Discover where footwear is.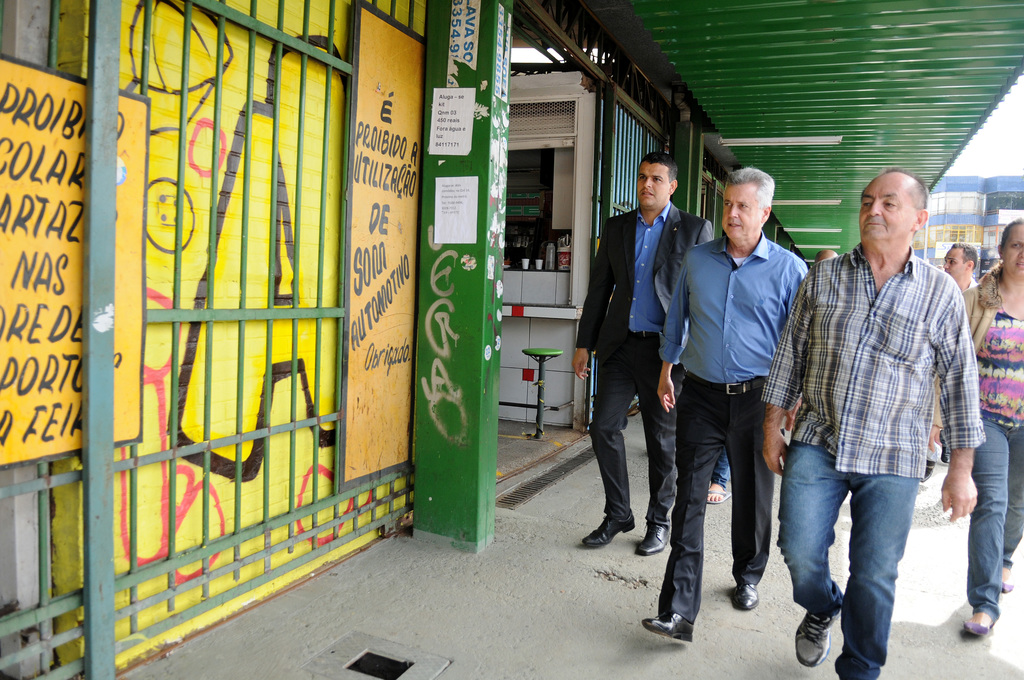
Discovered at 699:490:731:508.
